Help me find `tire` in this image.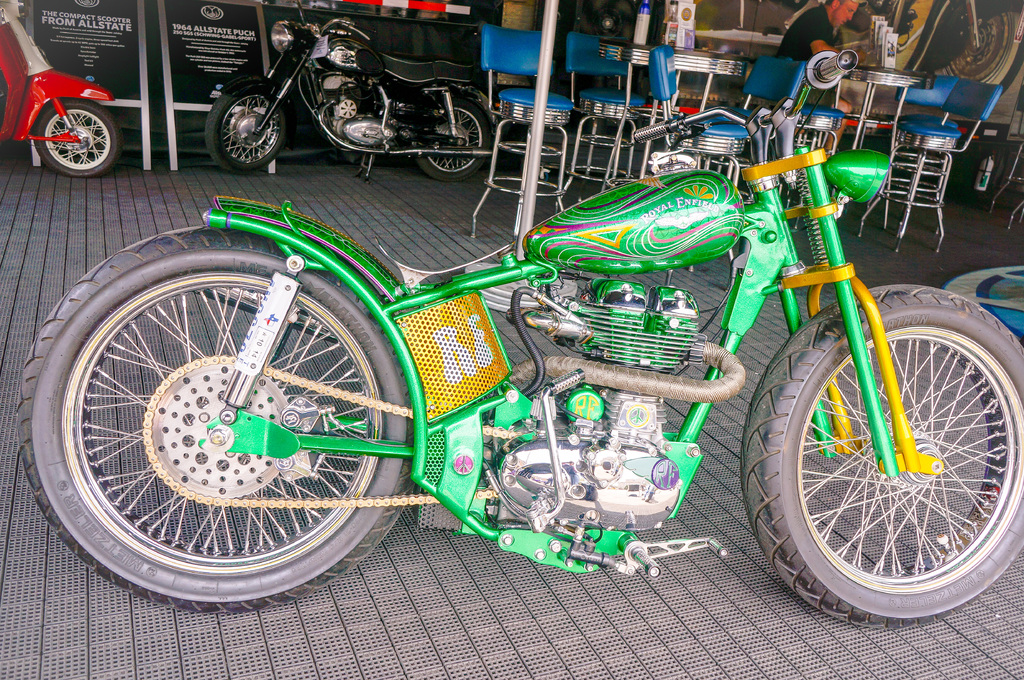
Found it: <region>19, 225, 415, 615</region>.
